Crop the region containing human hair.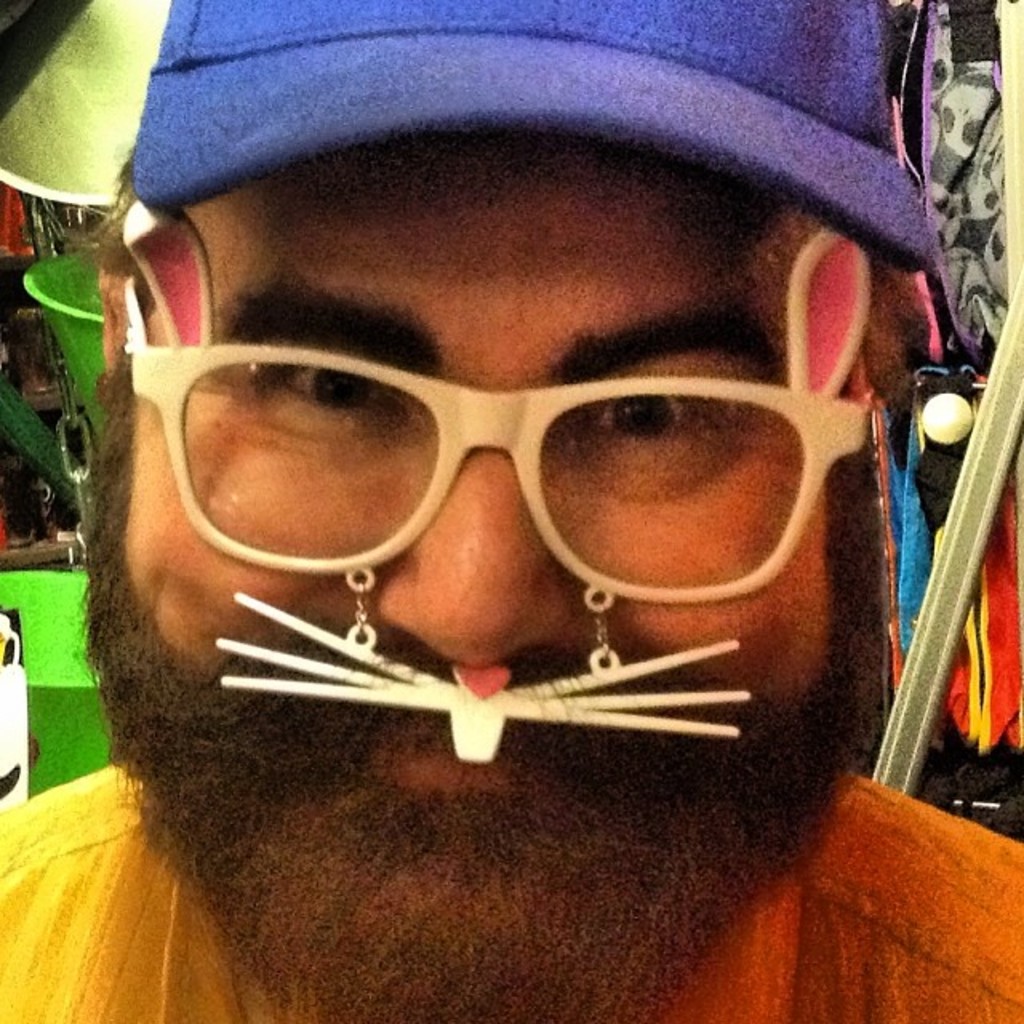
Crop region: {"x1": 88, "y1": 163, "x2": 938, "y2": 422}.
